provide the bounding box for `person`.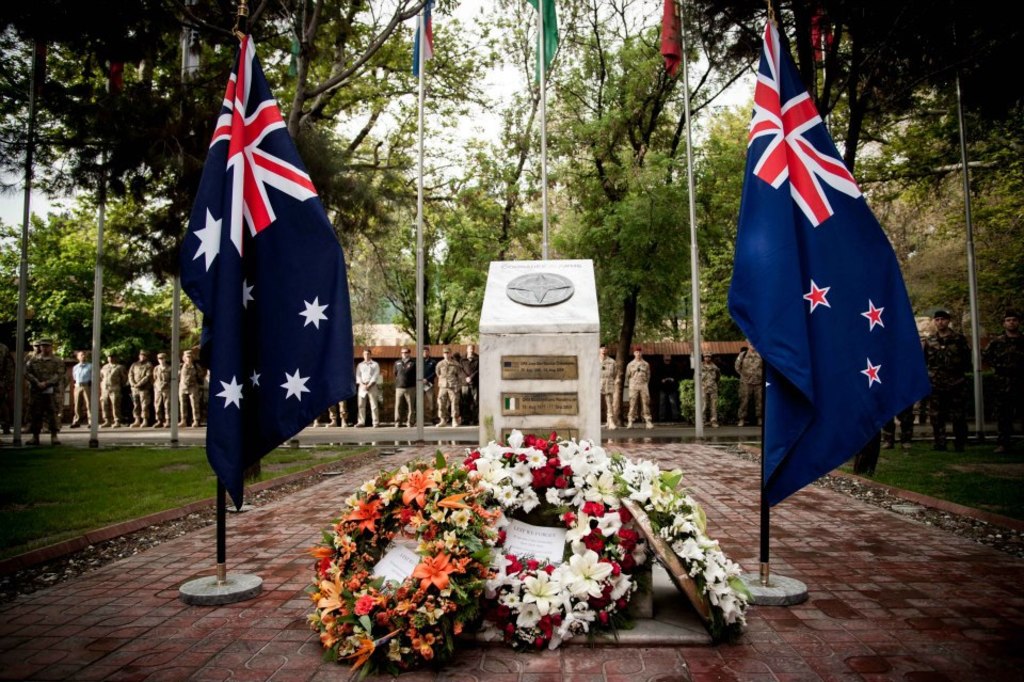
734:338:764:429.
